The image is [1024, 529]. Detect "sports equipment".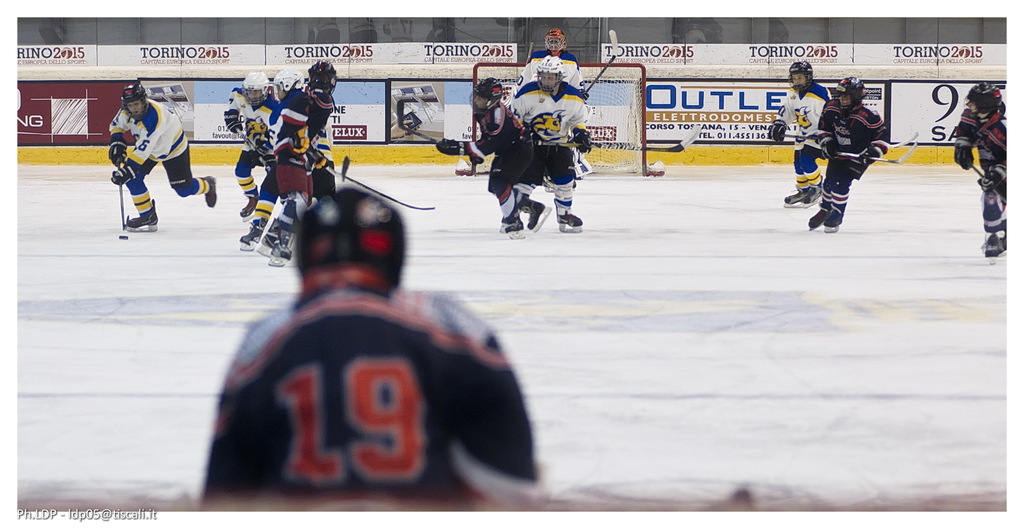
Detection: 962, 85, 1003, 120.
